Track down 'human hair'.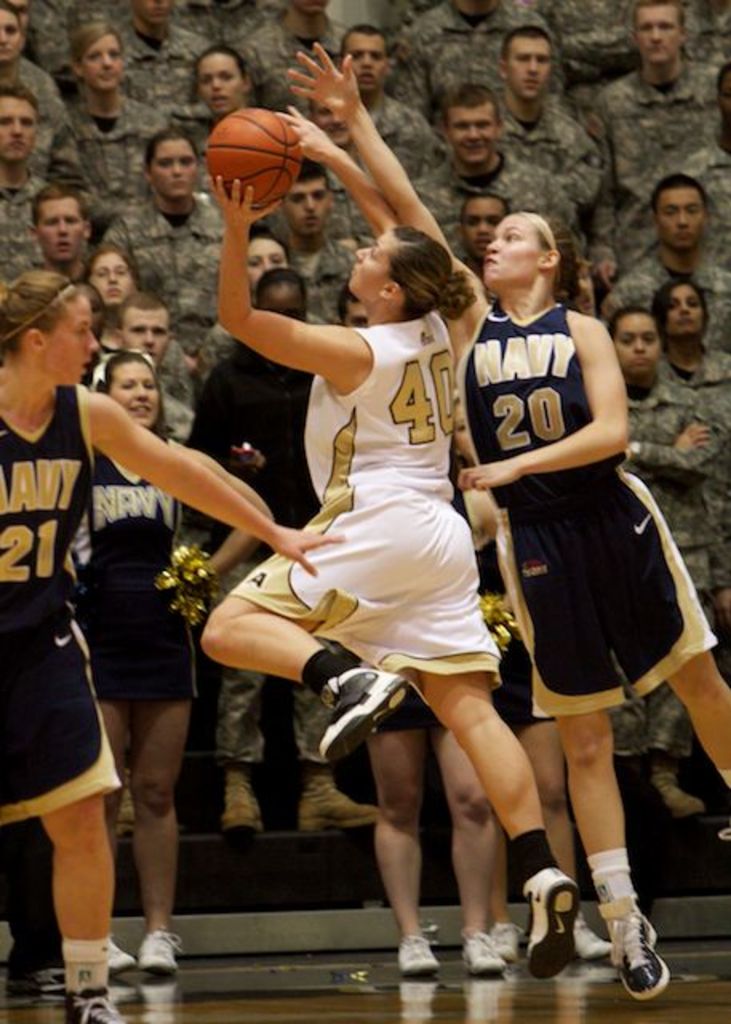
Tracked to <box>648,171,709,218</box>.
